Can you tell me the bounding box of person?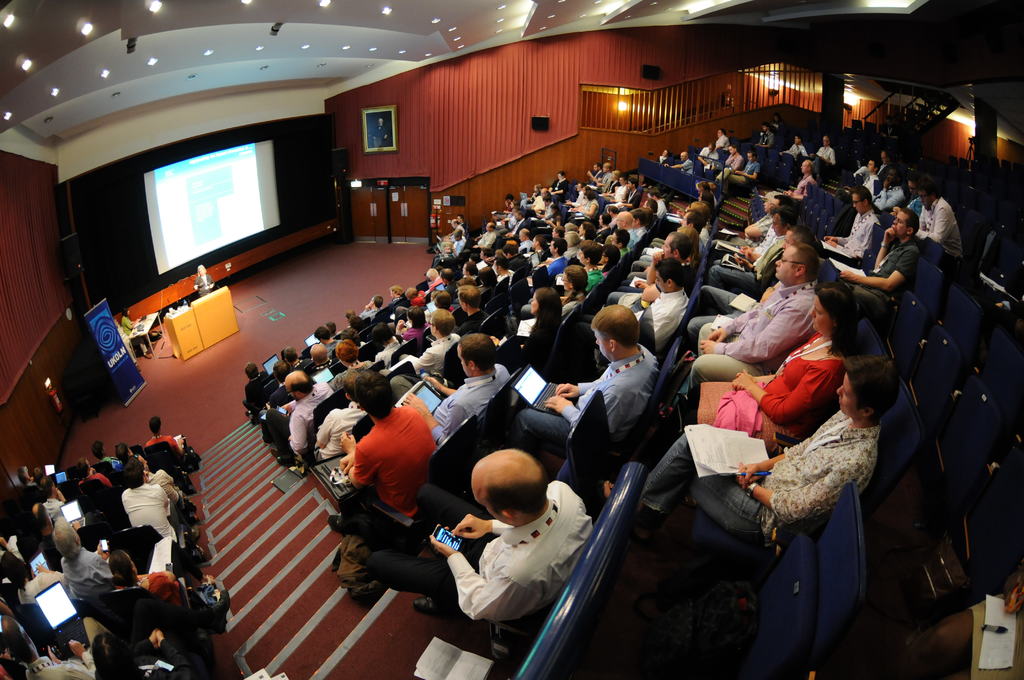
[left=912, top=177, right=970, bottom=273].
